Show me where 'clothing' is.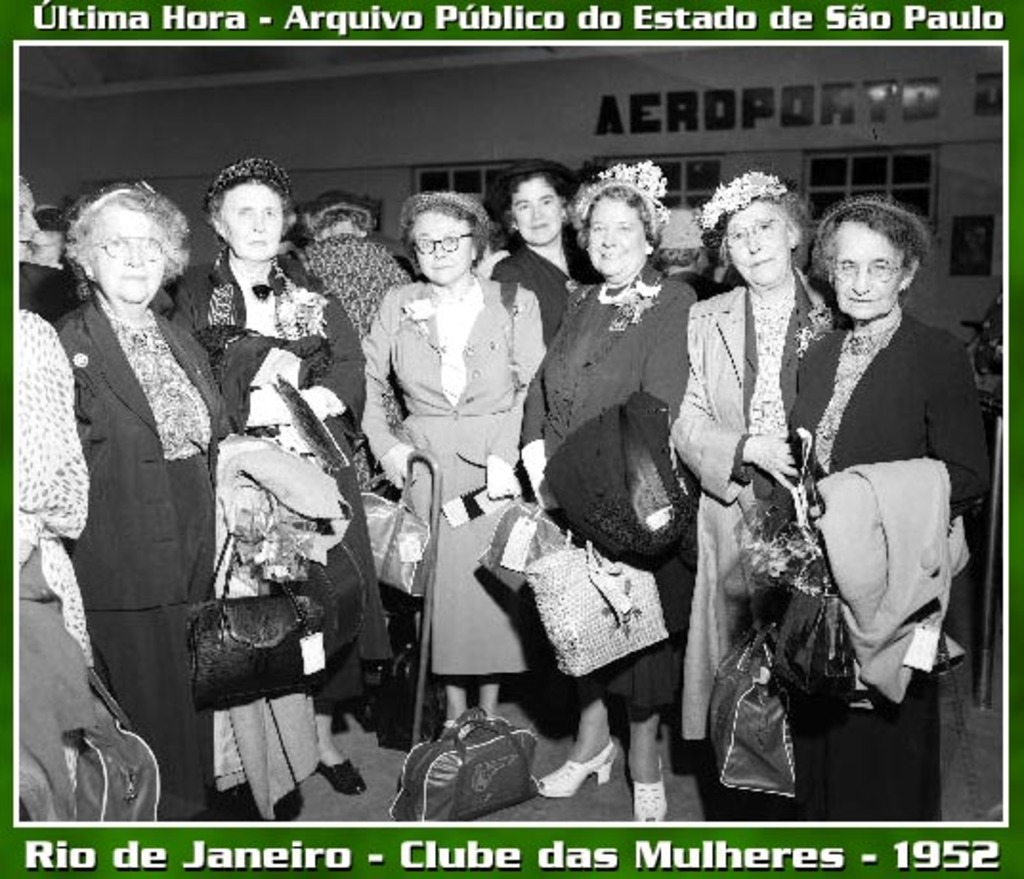
'clothing' is at 510,281,692,726.
